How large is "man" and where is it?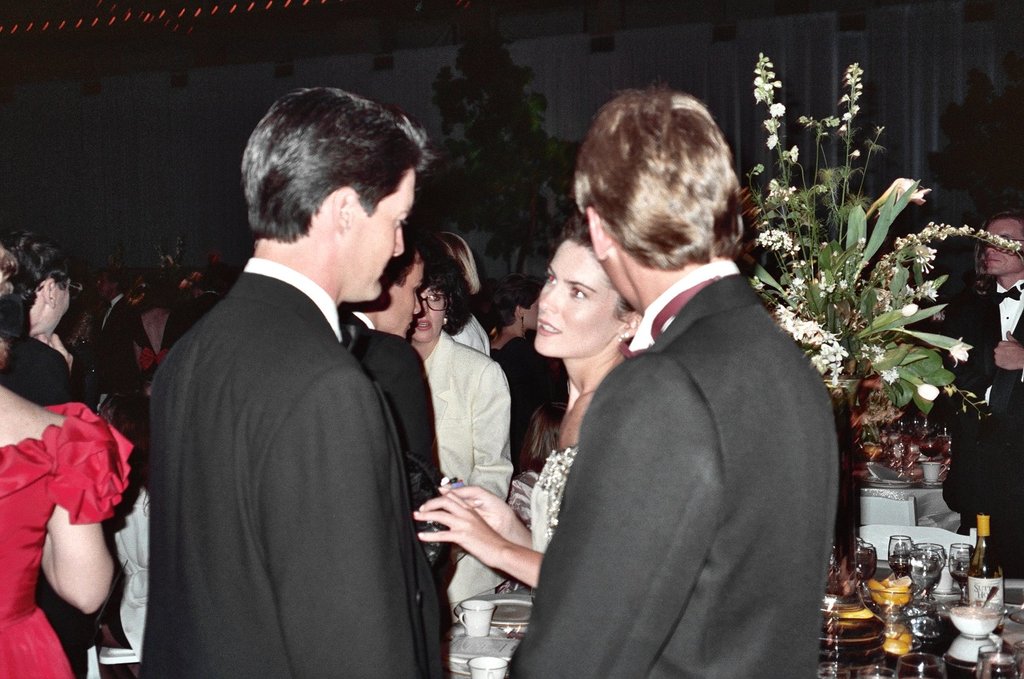
Bounding box: 941:202:1023:578.
